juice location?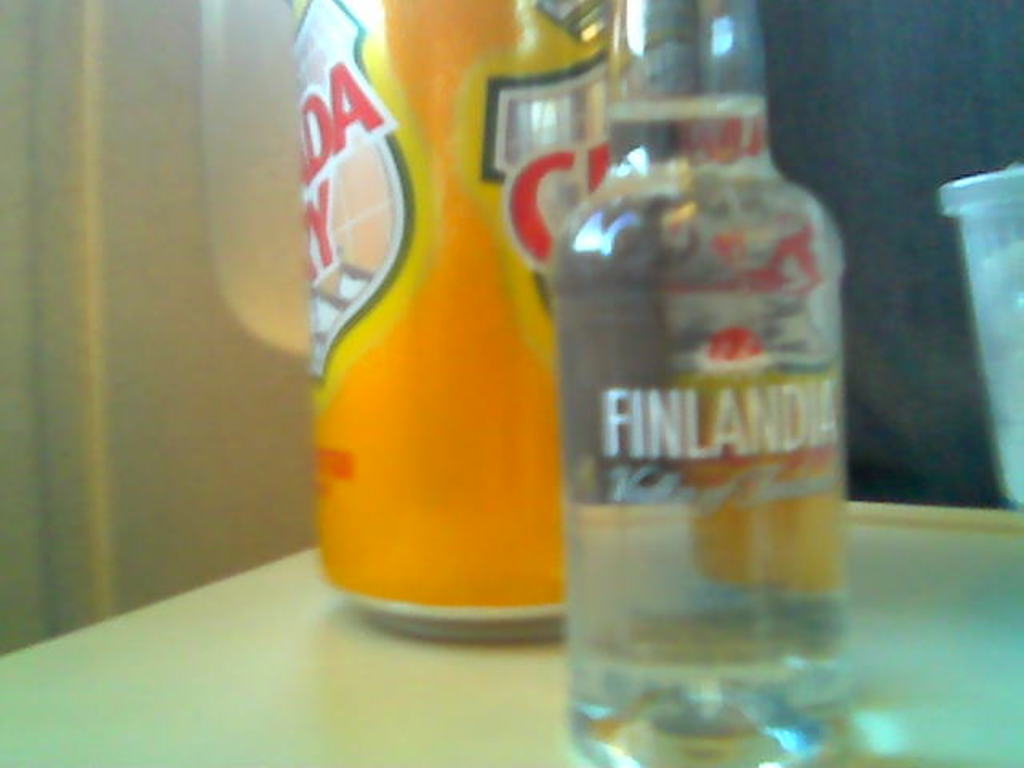
region(291, 22, 578, 664)
